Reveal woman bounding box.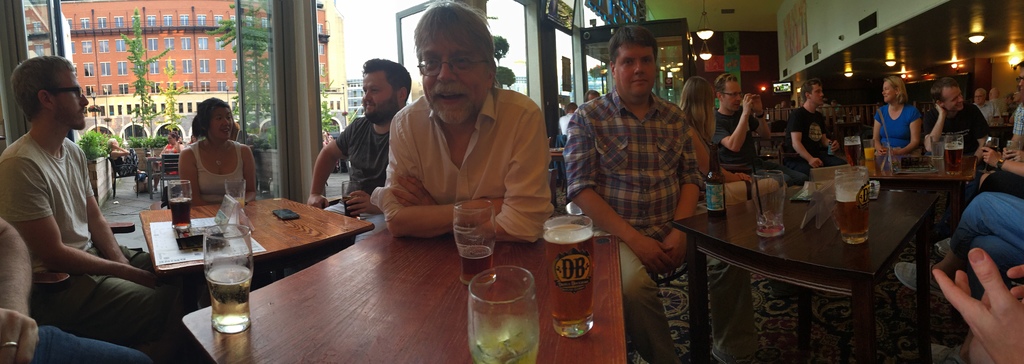
Revealed: x1=680, y1=78, x2=779, y2=210.
